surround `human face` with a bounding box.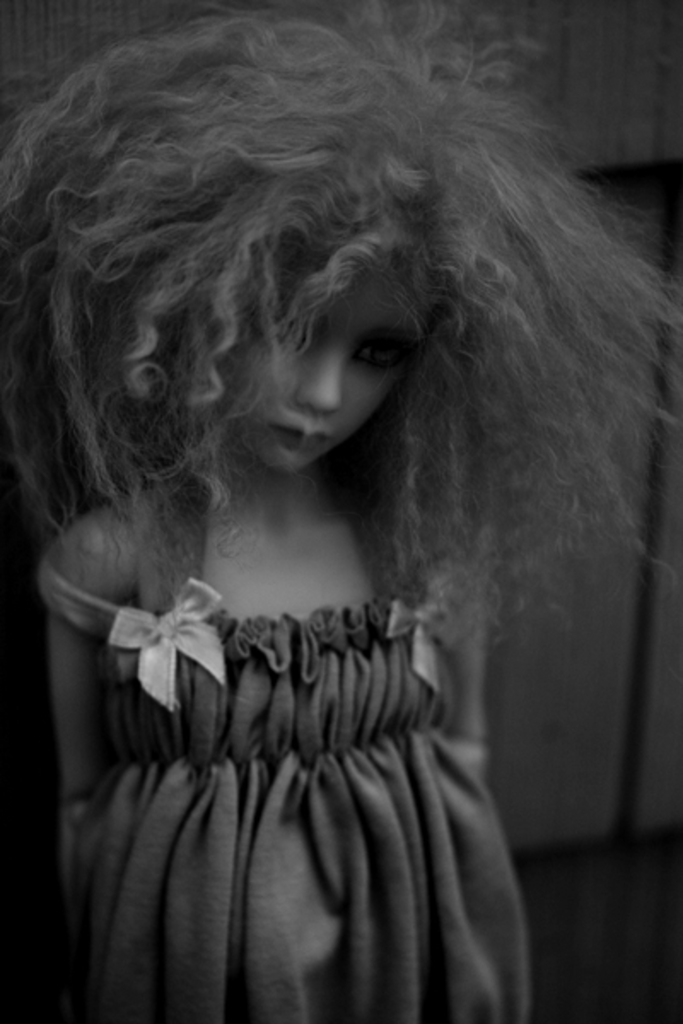
[224,242,441,483].
